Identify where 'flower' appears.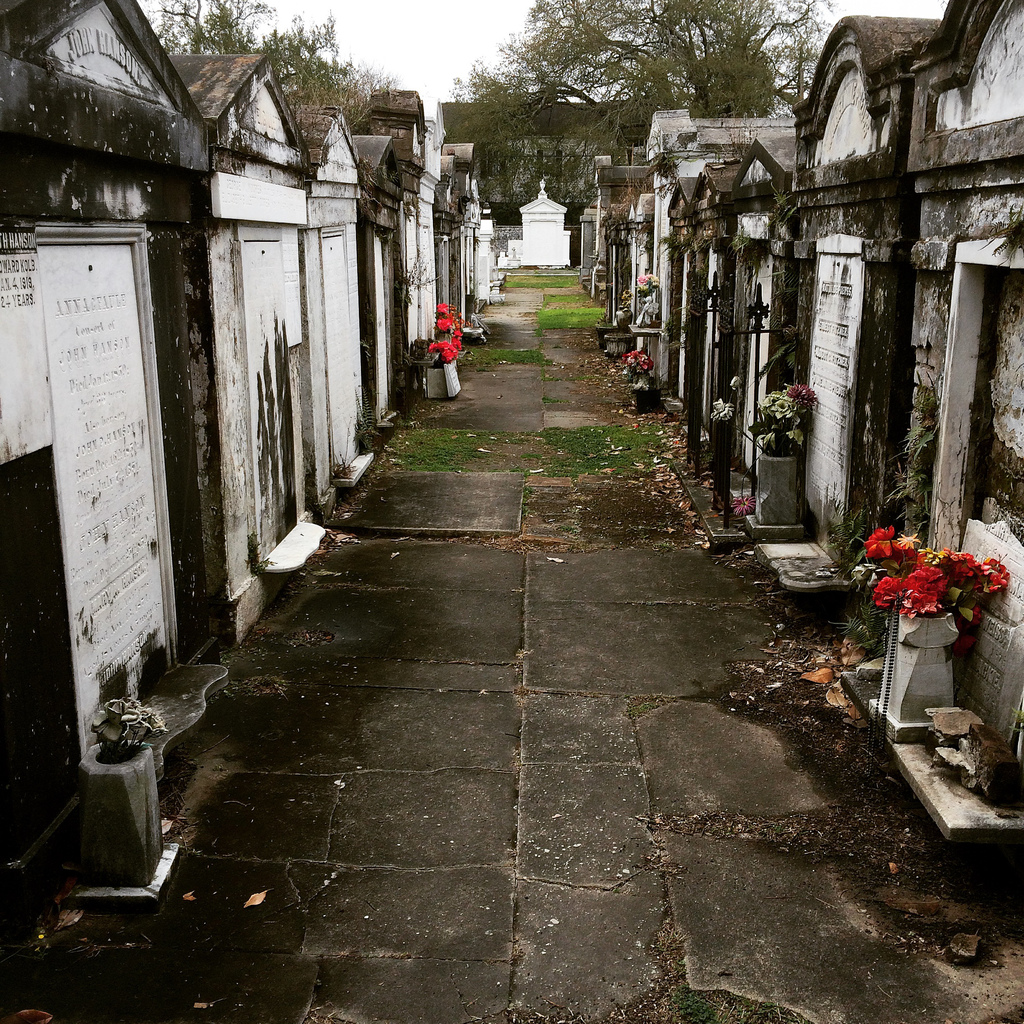
Appears at <bbox>891, 529, 933, 550</bbox>.
